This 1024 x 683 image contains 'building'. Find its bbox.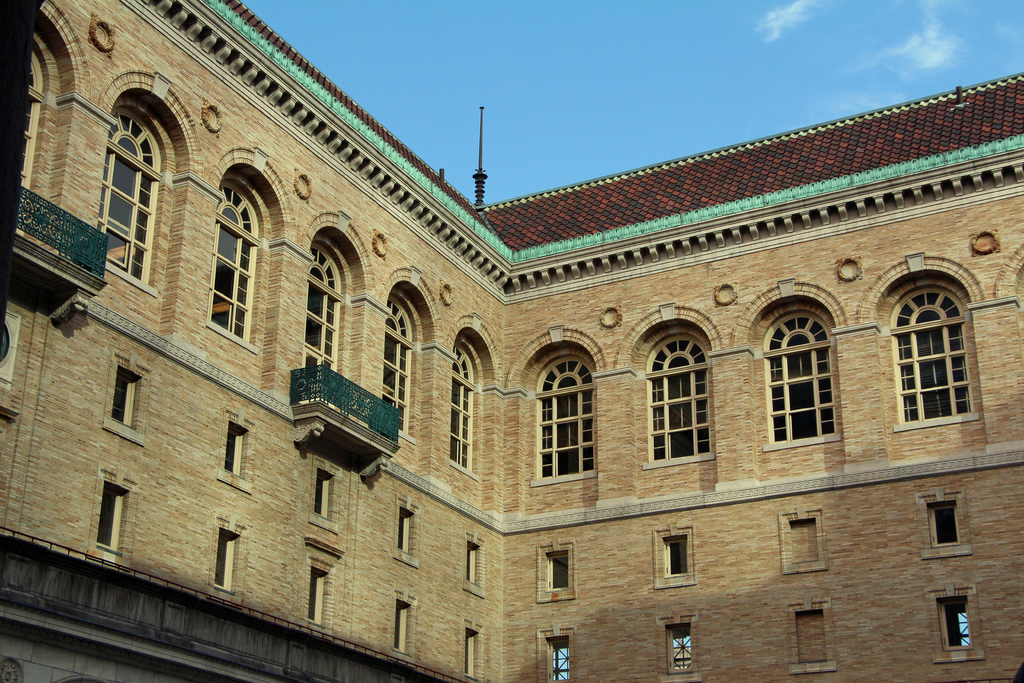
crop(0, 0, 1023, 682).
